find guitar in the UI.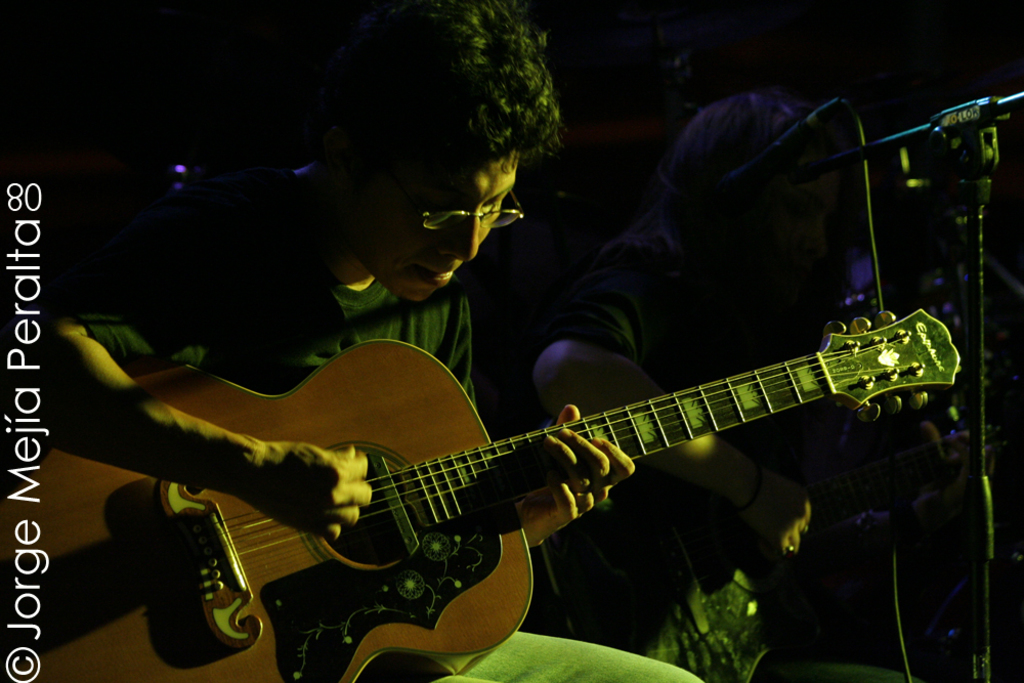
UI element at [left=0, top=305, right=963, bottom=682].
